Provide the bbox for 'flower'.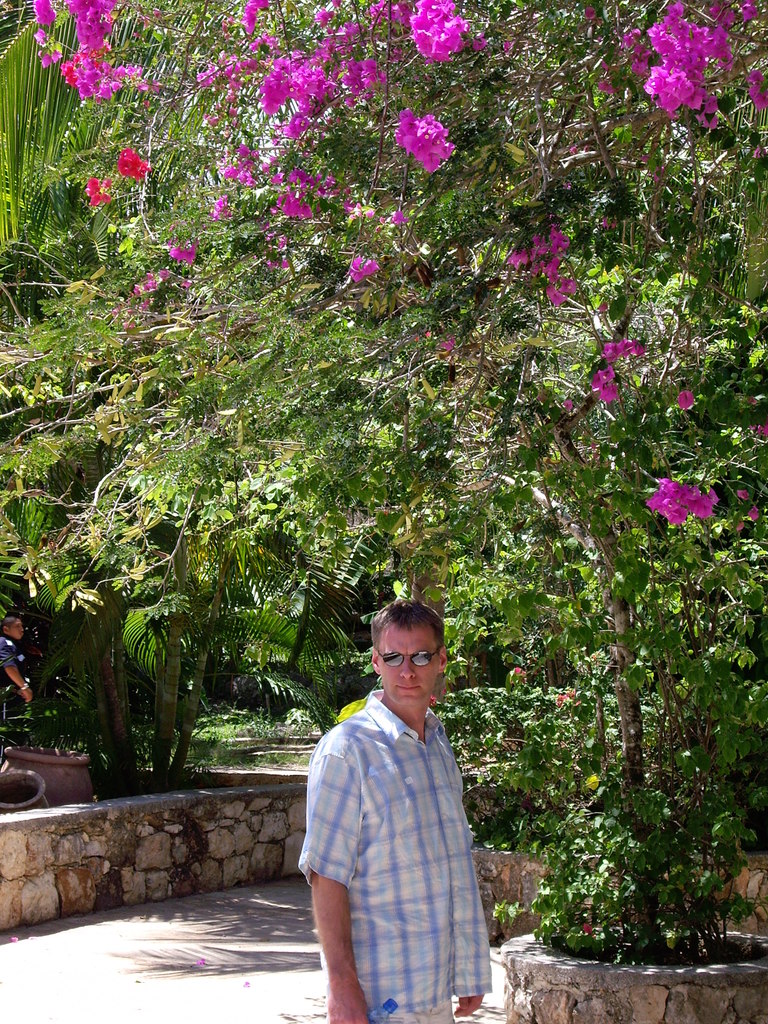
<bbox>583, 2, 597, 23</bbox>.
